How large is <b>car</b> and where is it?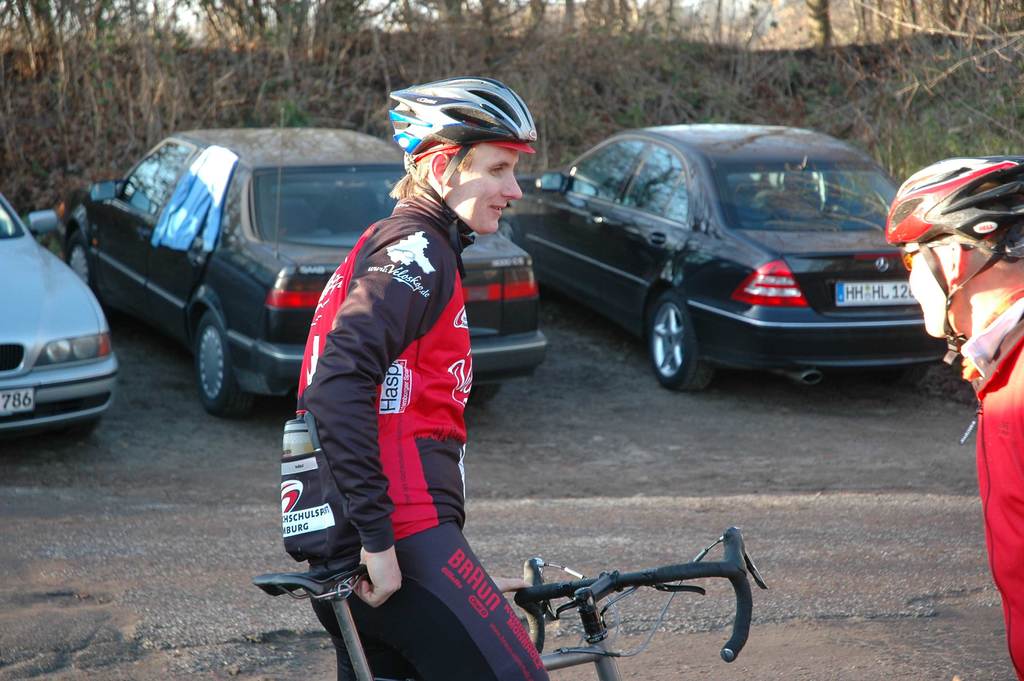
Bounding box: BBox(58, 125, 540, 416).
